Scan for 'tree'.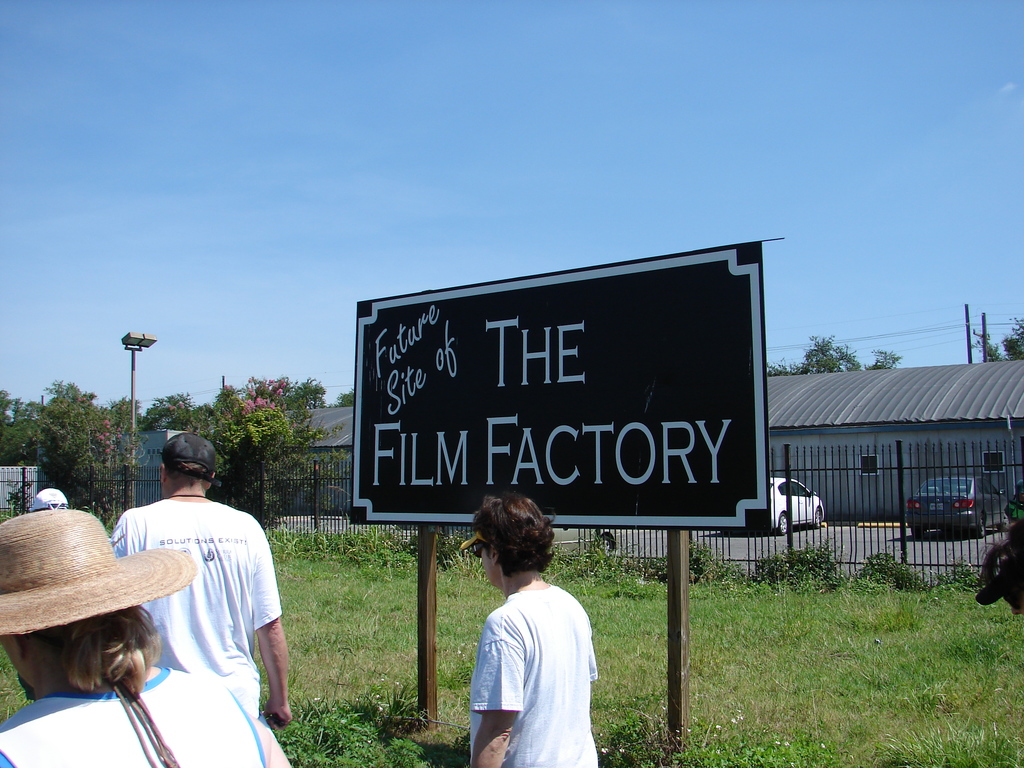
Scan result: select_region(970, 315, 1023, 358).
